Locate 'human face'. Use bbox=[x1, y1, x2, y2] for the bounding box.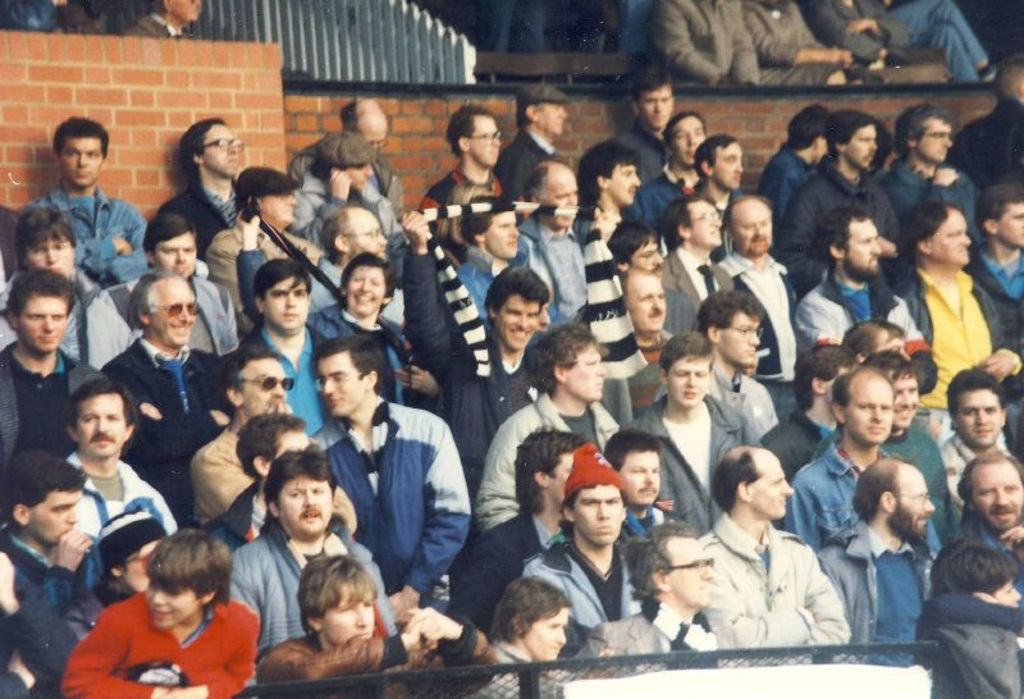
bbox=[614, 444, 655, 511].
